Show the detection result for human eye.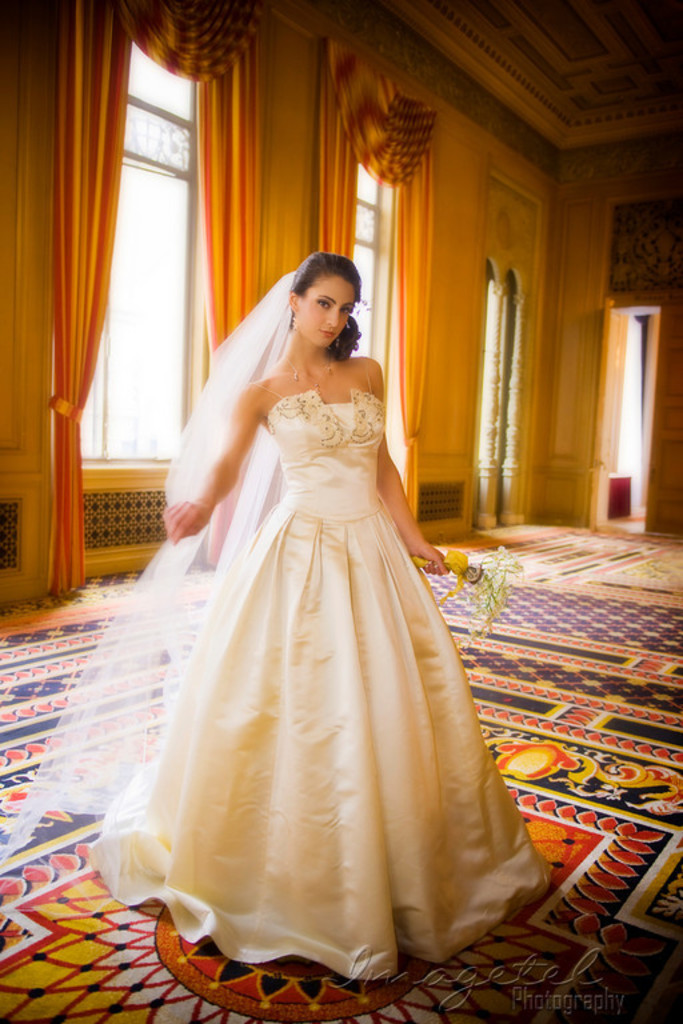
box(316, 292, 332, 309).
